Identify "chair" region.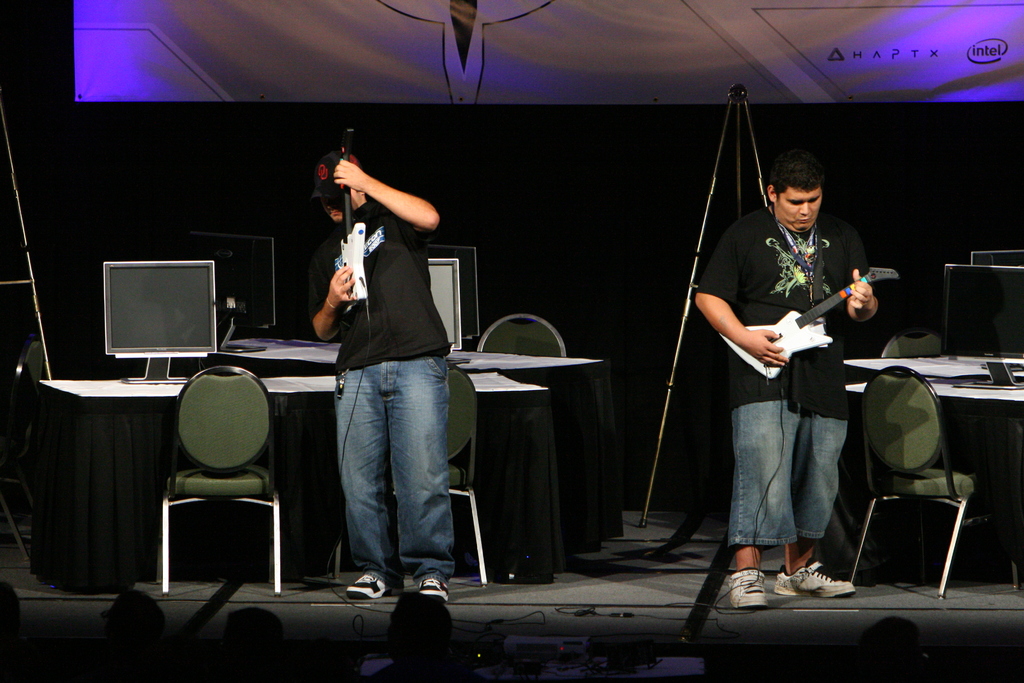
Region: locate(0, 340, 43, 566).
